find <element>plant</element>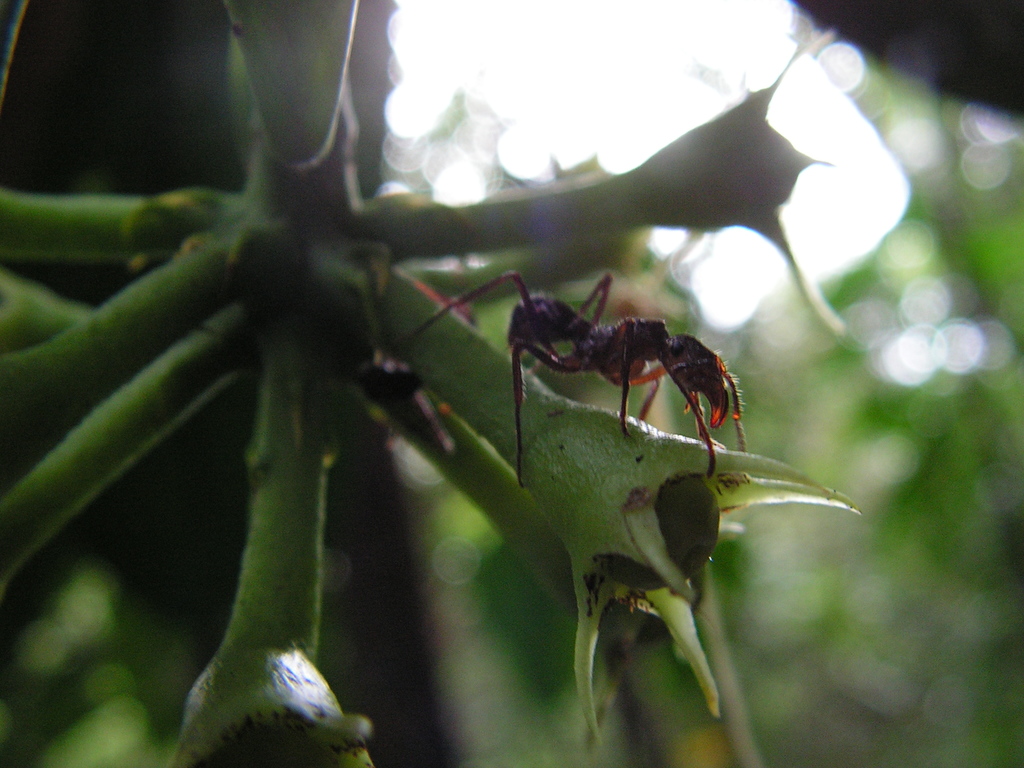
select_region(0, 0, 840, 767)
